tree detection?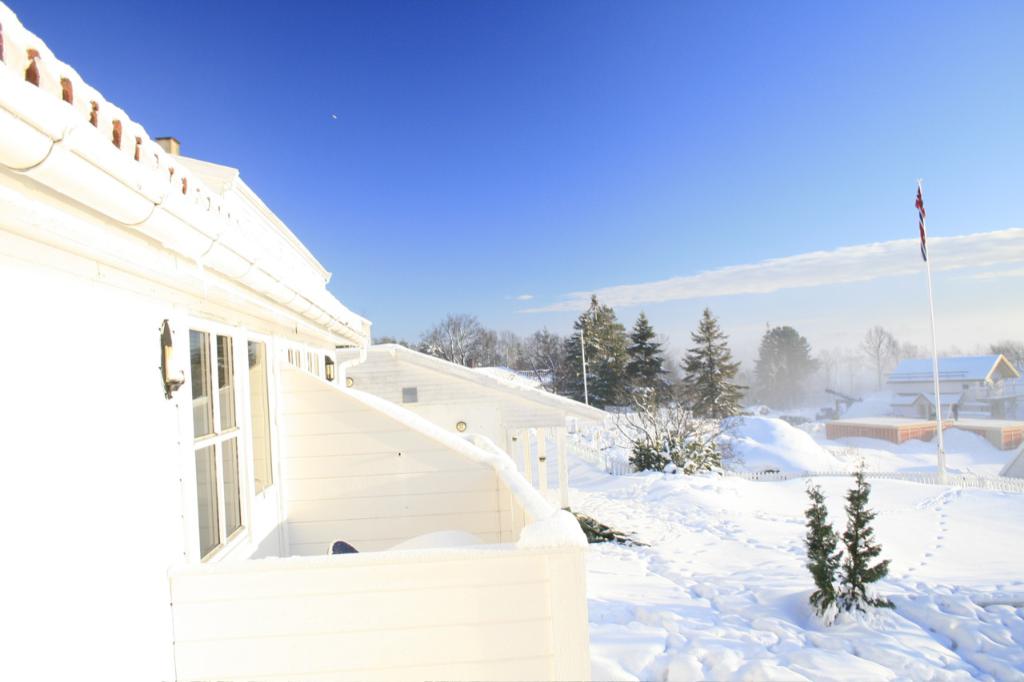
locate(746, 326, 826, 409)
